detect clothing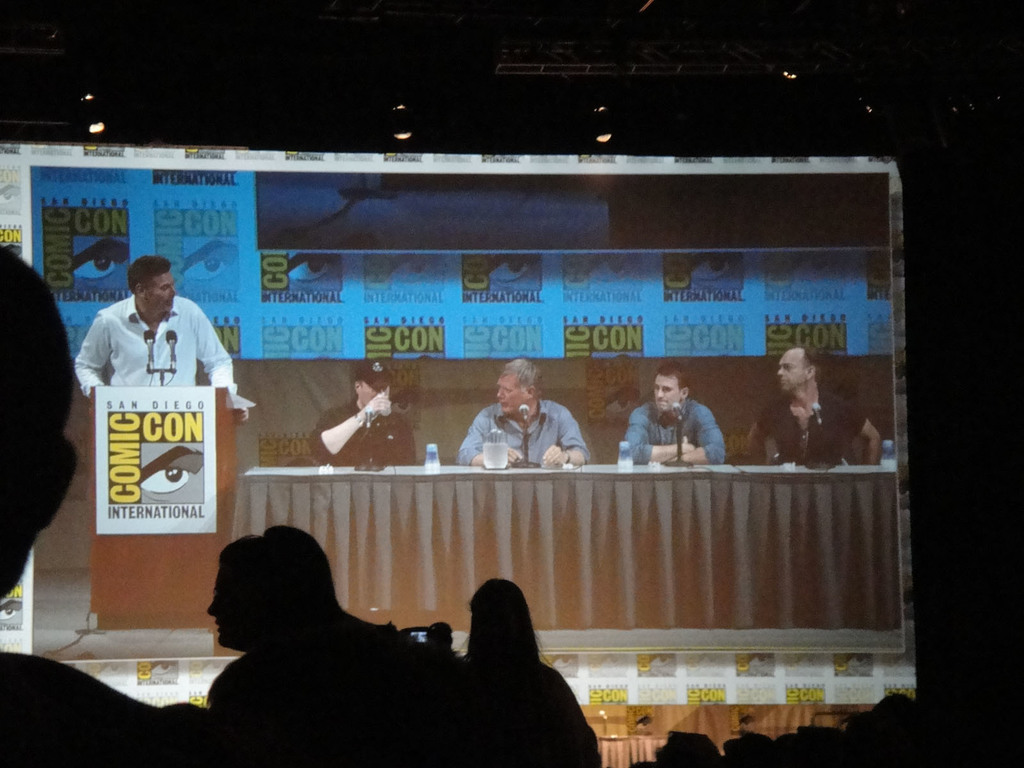
620,399,730,465
